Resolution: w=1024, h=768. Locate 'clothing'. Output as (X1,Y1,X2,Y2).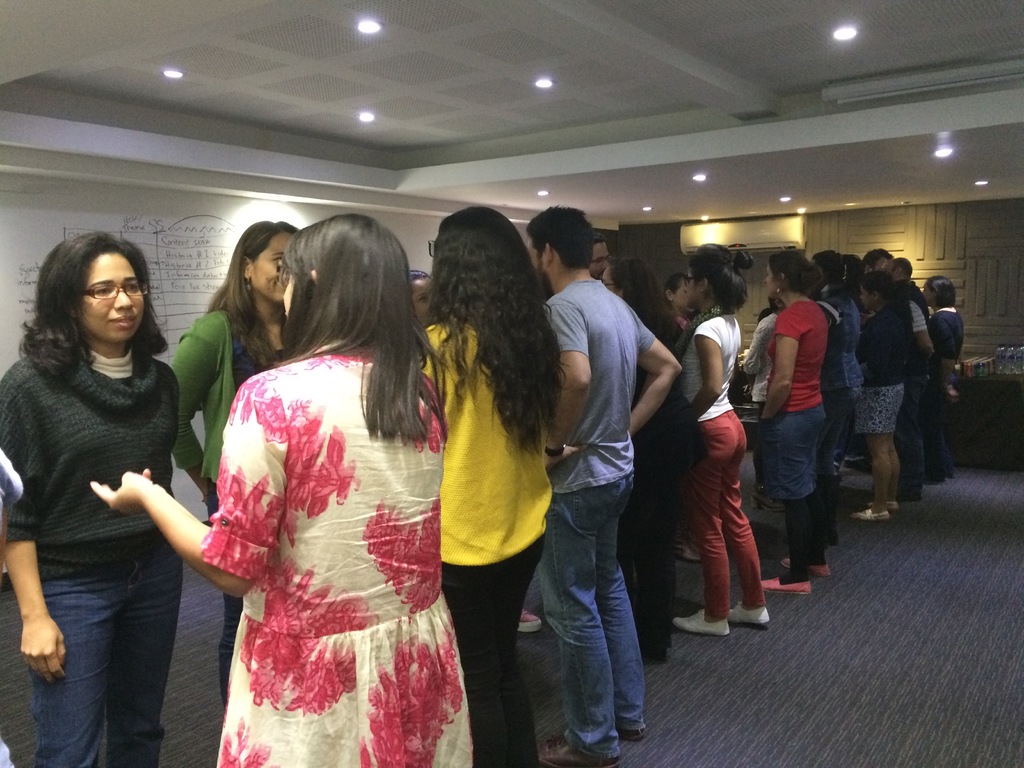
(895,276,916,491).
